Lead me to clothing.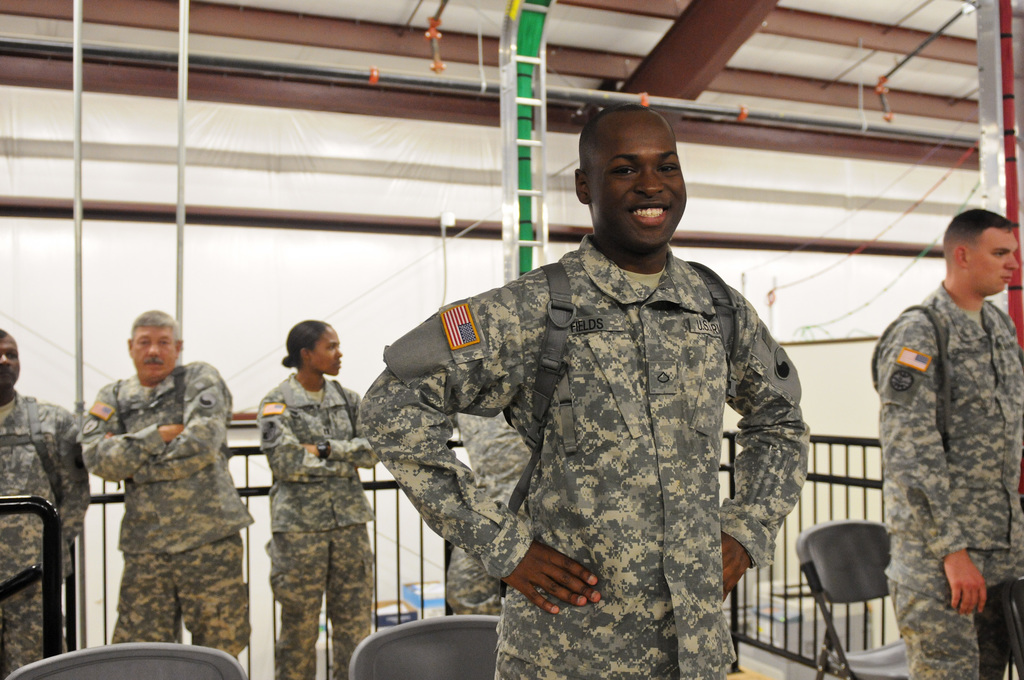
Lead to Rect(74, 373, 259, 670).
